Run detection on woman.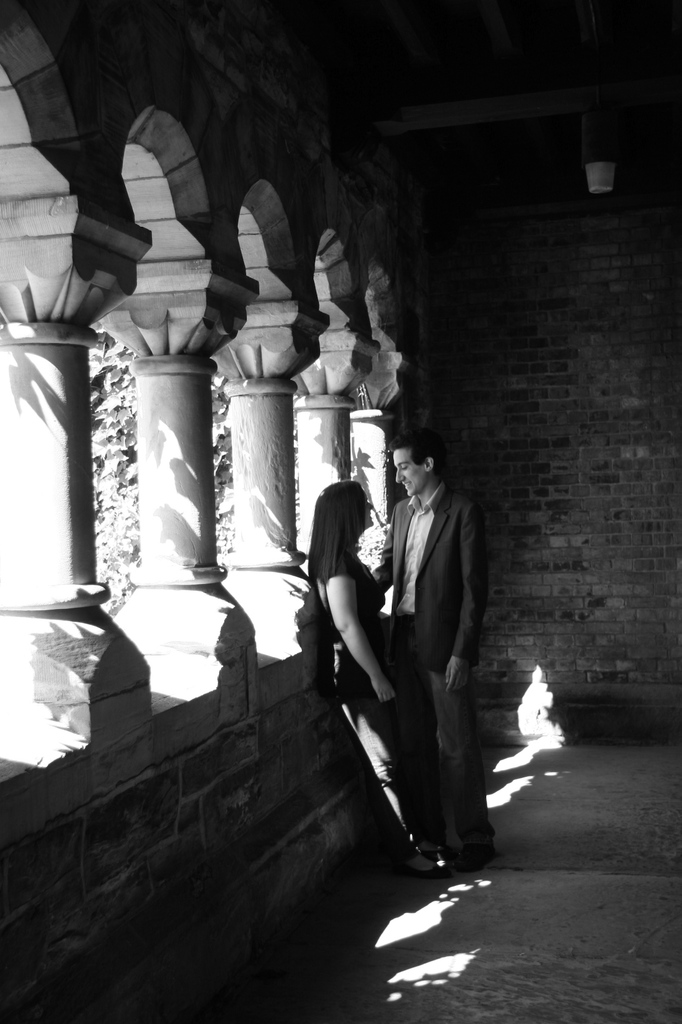
Result: crop(307, 476, 456, 878).
